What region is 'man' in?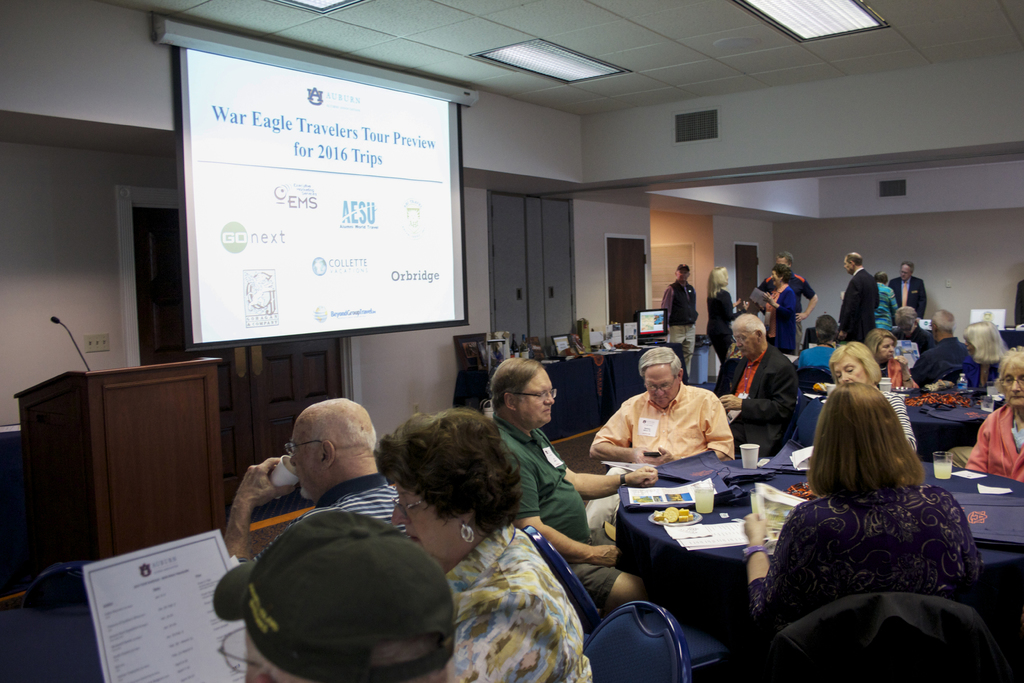
[888,259,925,313].
